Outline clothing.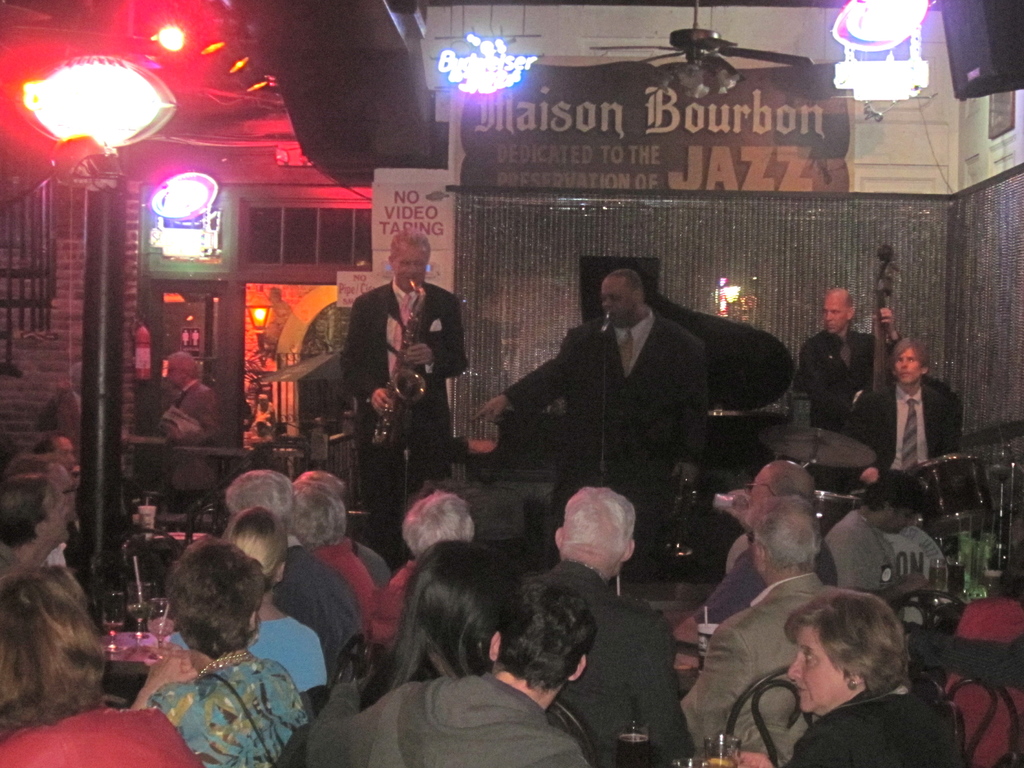
Outline: left=0, top=710, right=202, bottom=767.
